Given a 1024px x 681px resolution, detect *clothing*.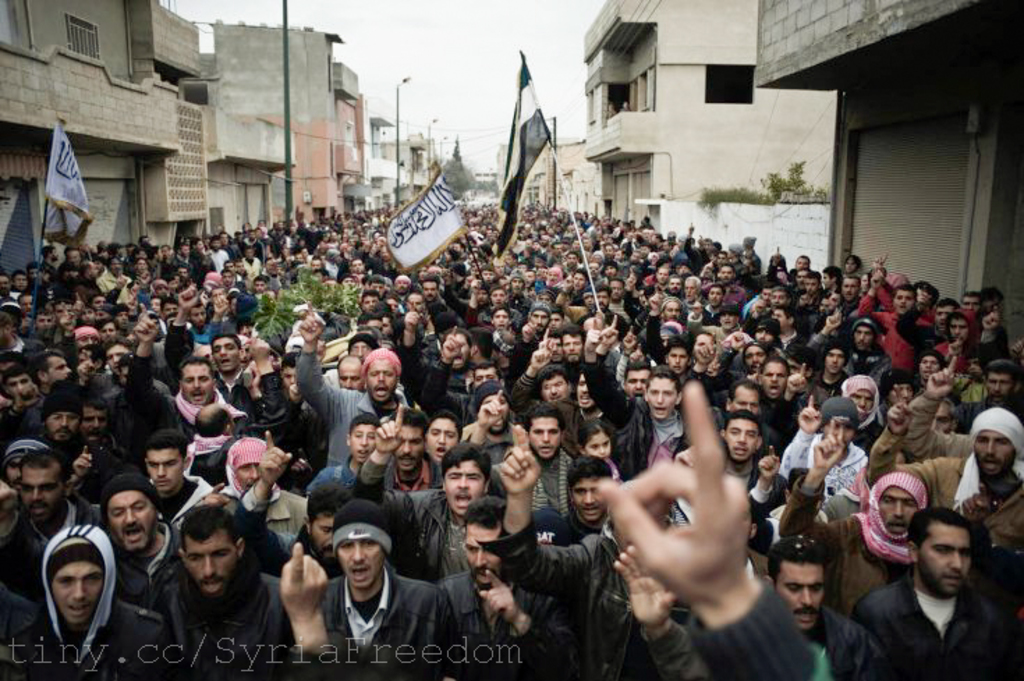
241 373 320 494.
